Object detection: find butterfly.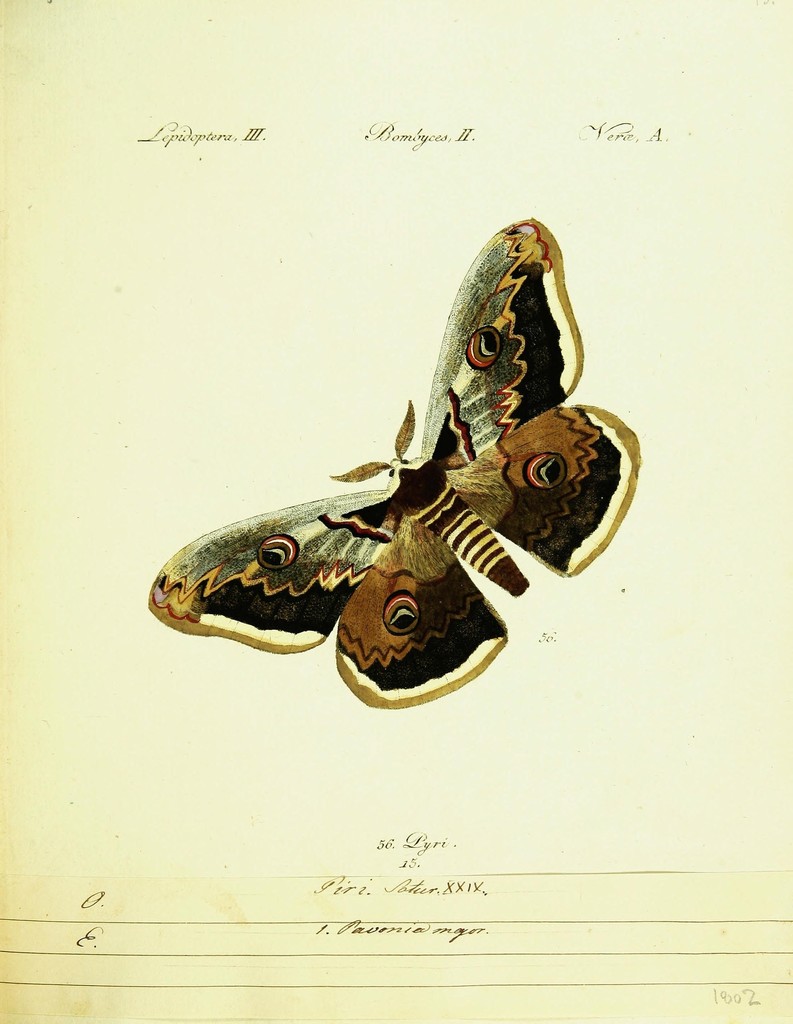
rect(189, 227, 596, 729).
